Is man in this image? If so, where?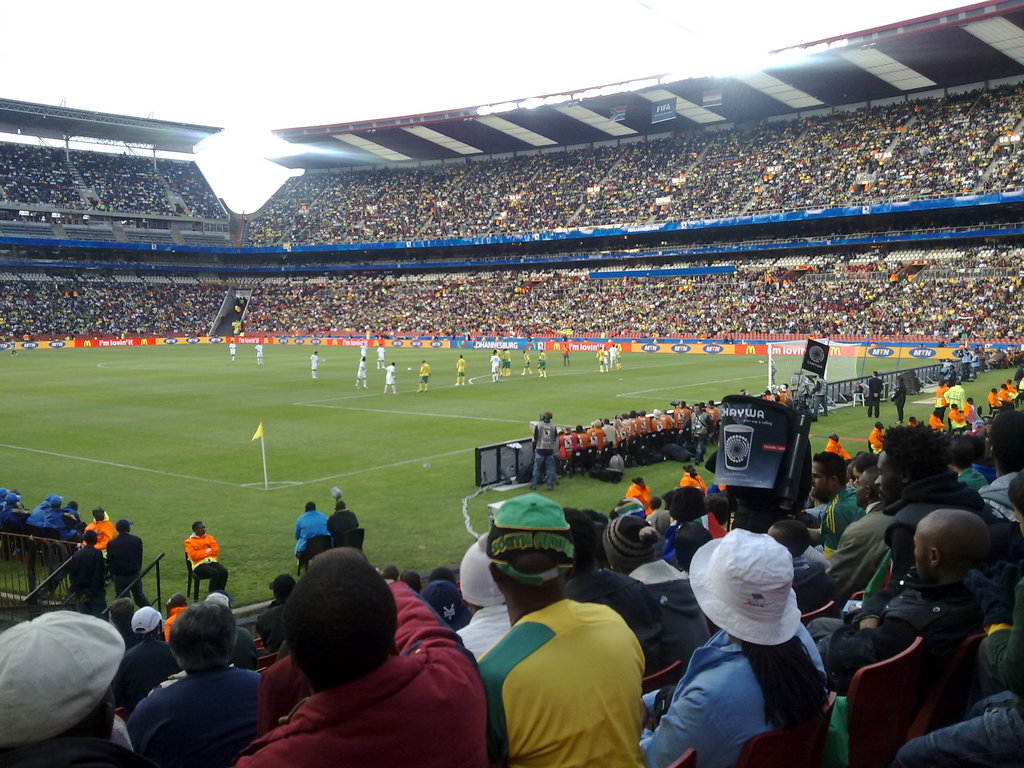
Yes, at region(161, 591, 191, 643).
